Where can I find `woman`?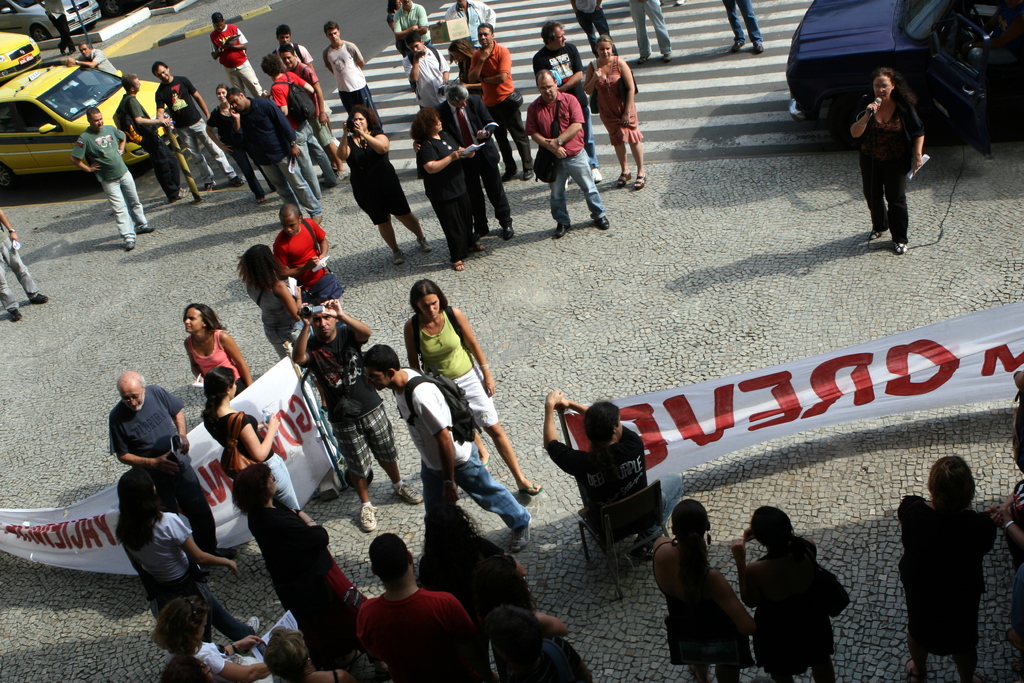
You can find it at [182, 304, 252, 394].
